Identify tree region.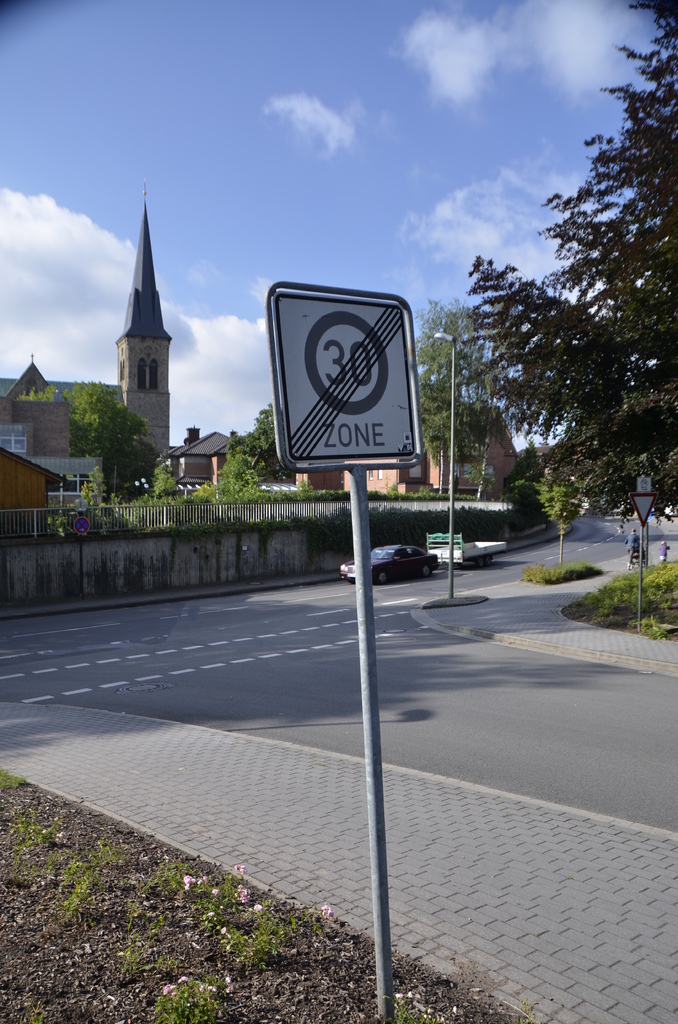
Region: (left=223, top=405, right=287, bottom=477).
